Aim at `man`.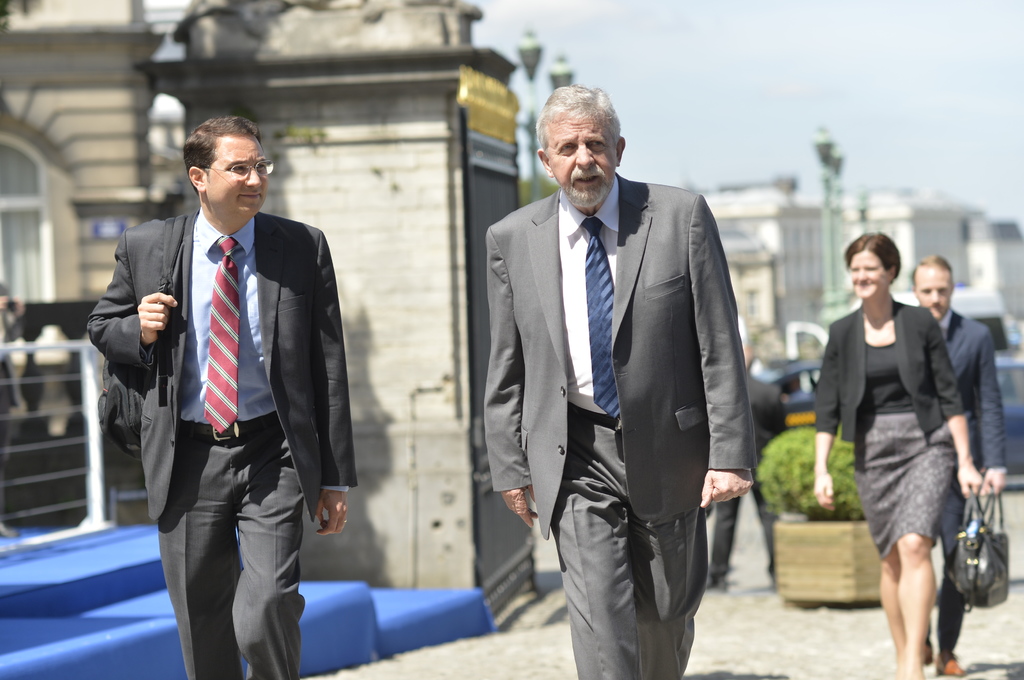
Aimed at 100/117/351/644.
